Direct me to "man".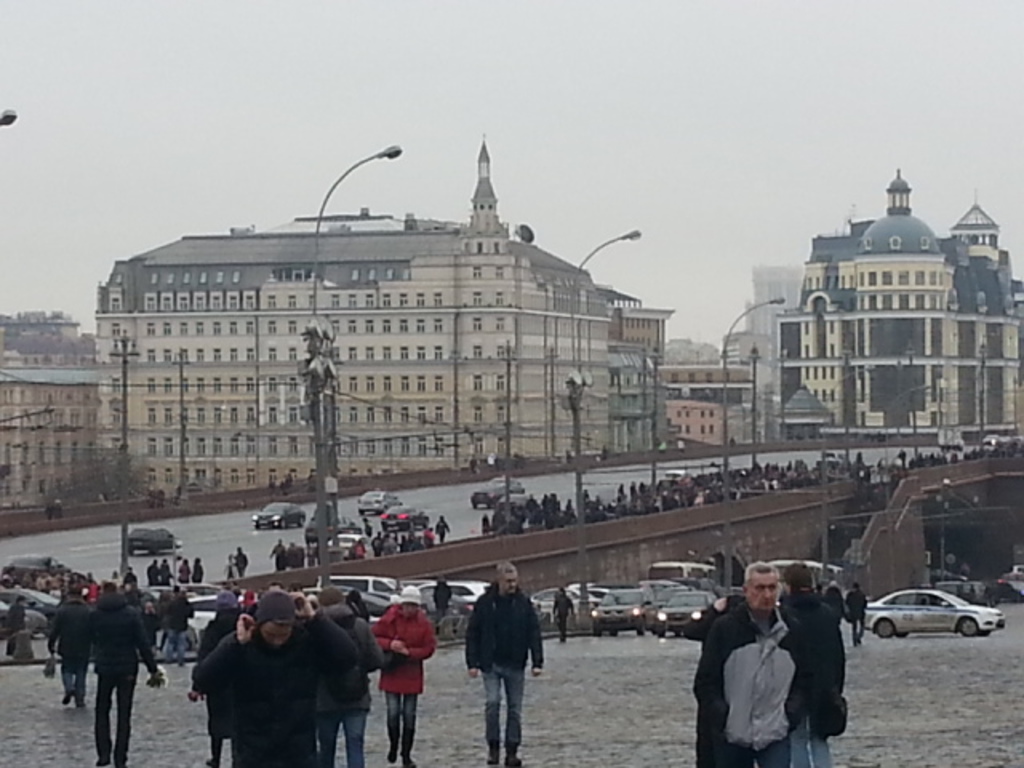
Direction: x1=290, y1=544, x2=301, y2=573.
